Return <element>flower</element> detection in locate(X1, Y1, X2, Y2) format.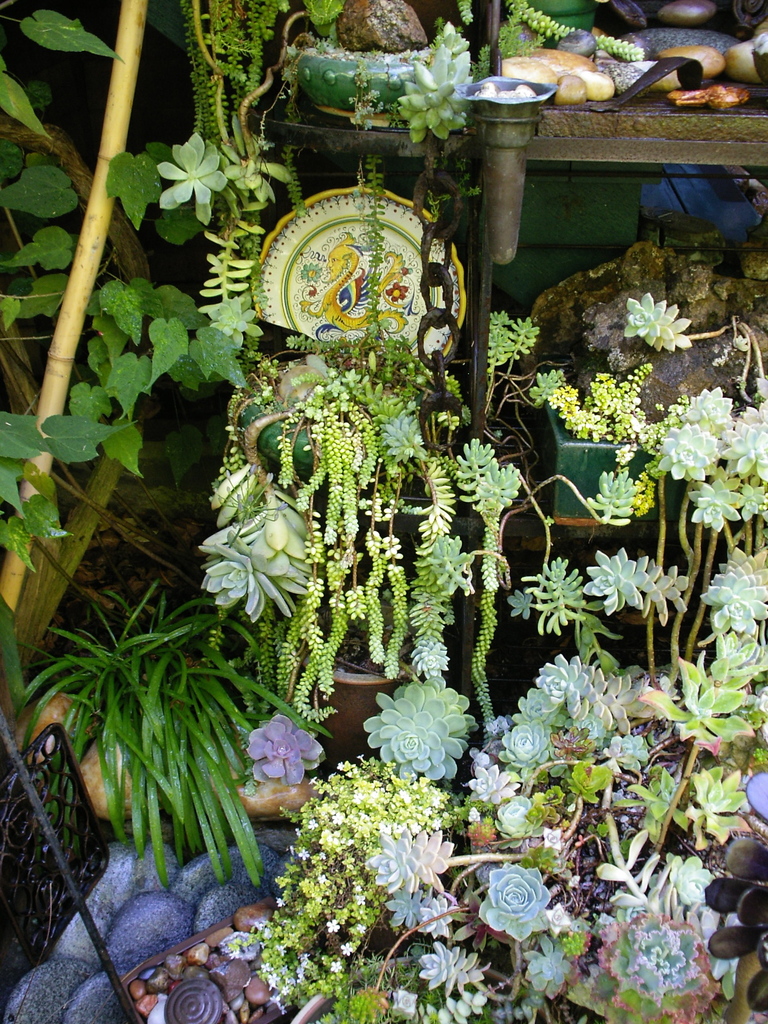
locate(483, 861, 555, 938).
